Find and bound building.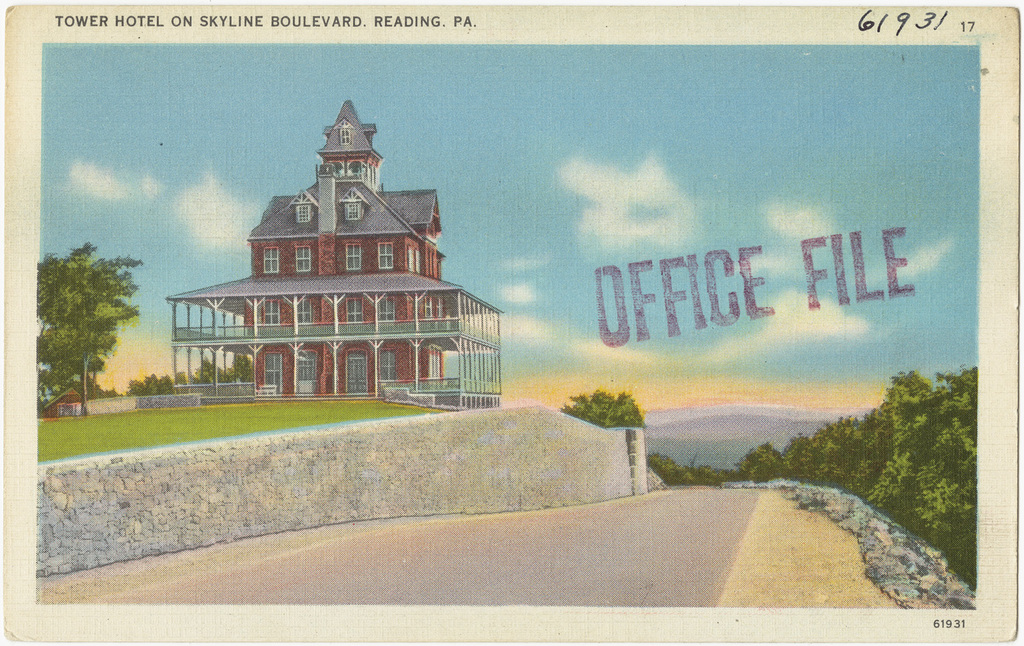
Bound: [left=167, top=101, right=501, bottom=412].
